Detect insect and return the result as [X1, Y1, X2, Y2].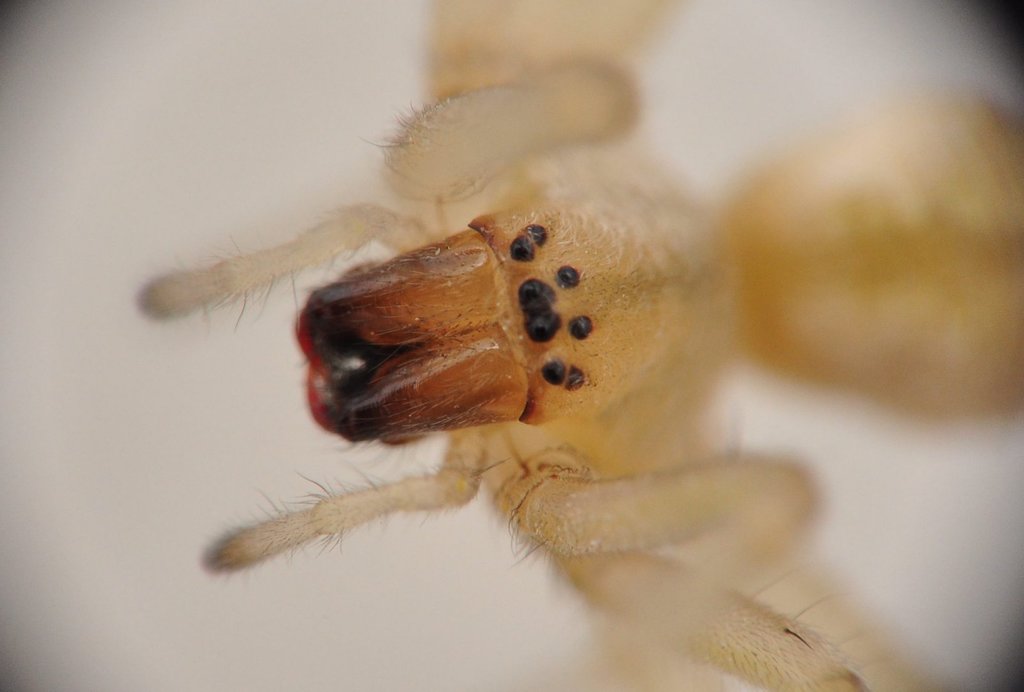
[136, 0, 1023, 691].
